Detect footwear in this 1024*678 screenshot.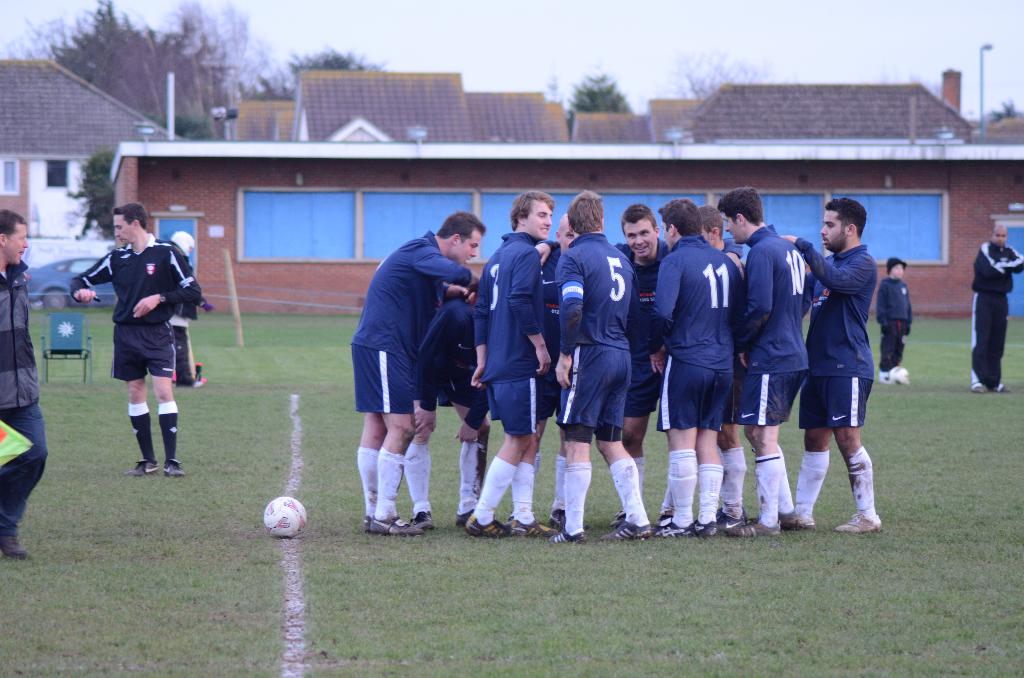
Detection: [x1=465, y1=515, x2=510, y2=537].
